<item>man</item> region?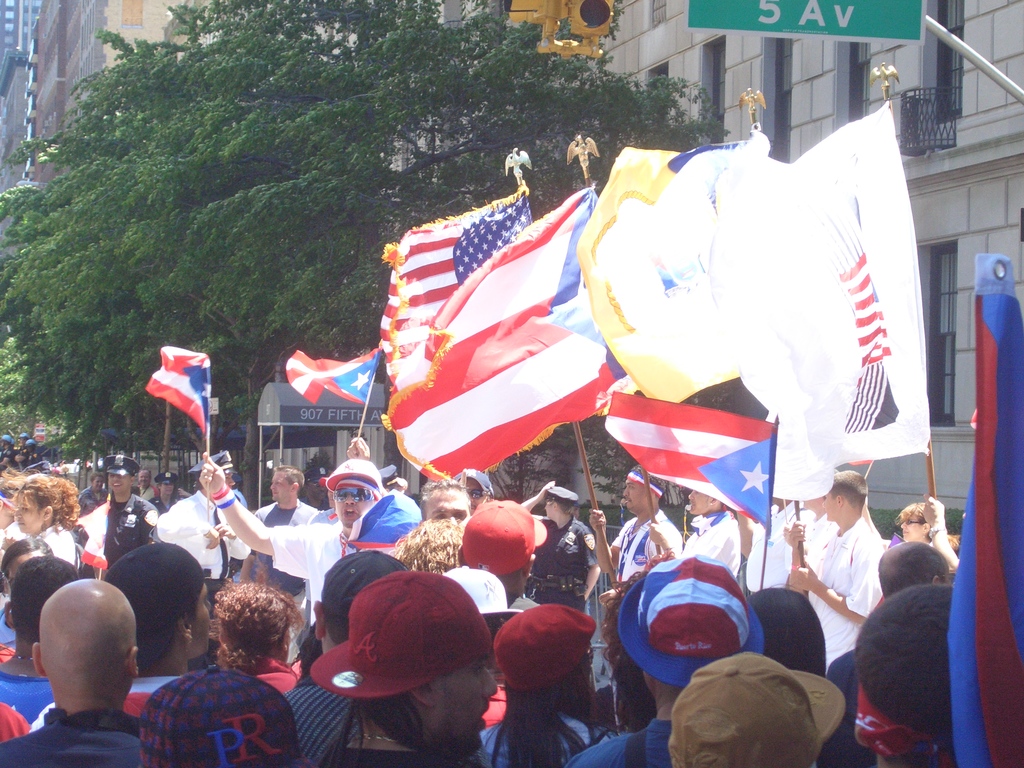
<region>239, 466, 317, 596</region>
